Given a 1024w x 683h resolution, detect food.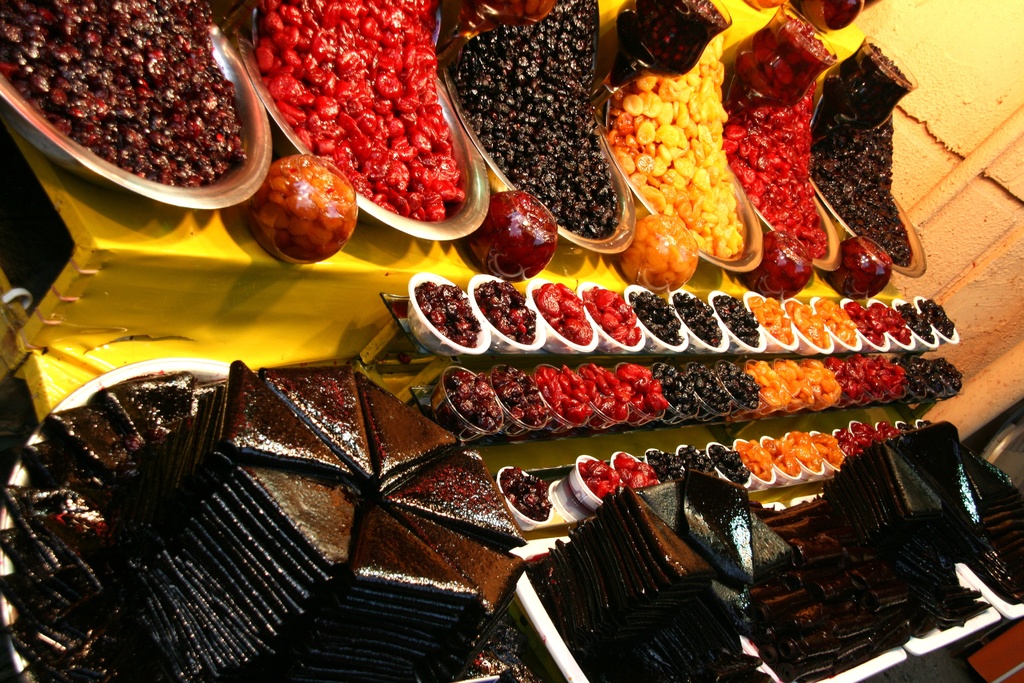
[x1=922, y1=297, x2=954, y2=339].
